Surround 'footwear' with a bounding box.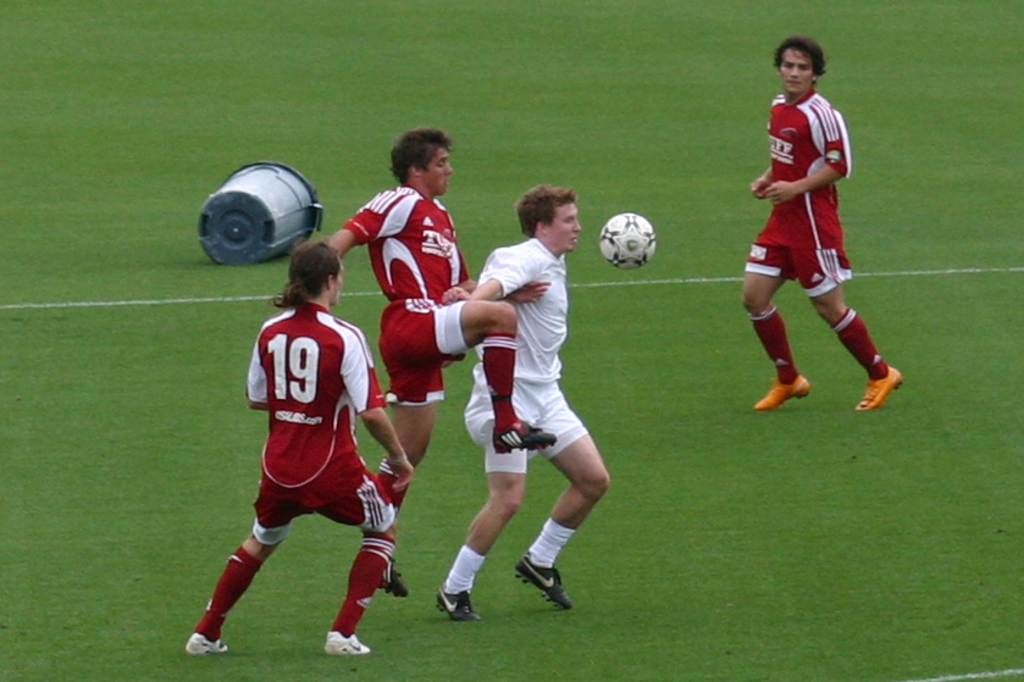
locate(382, 558, 411, 597).
